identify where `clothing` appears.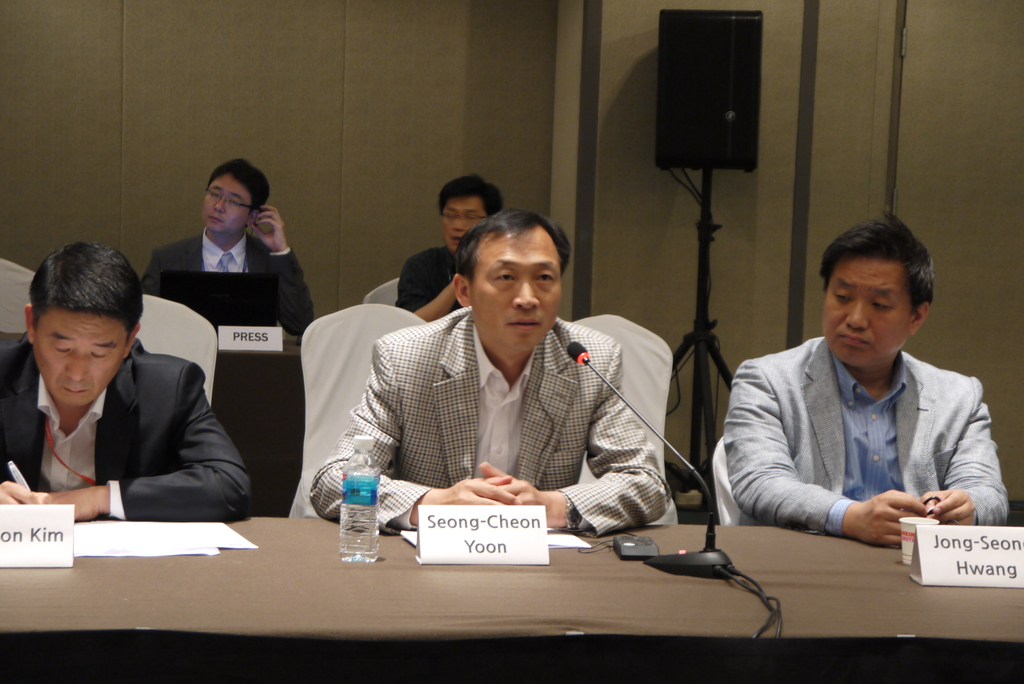
Appears at <bbox>306, 264, 694, 546</bbox>.
